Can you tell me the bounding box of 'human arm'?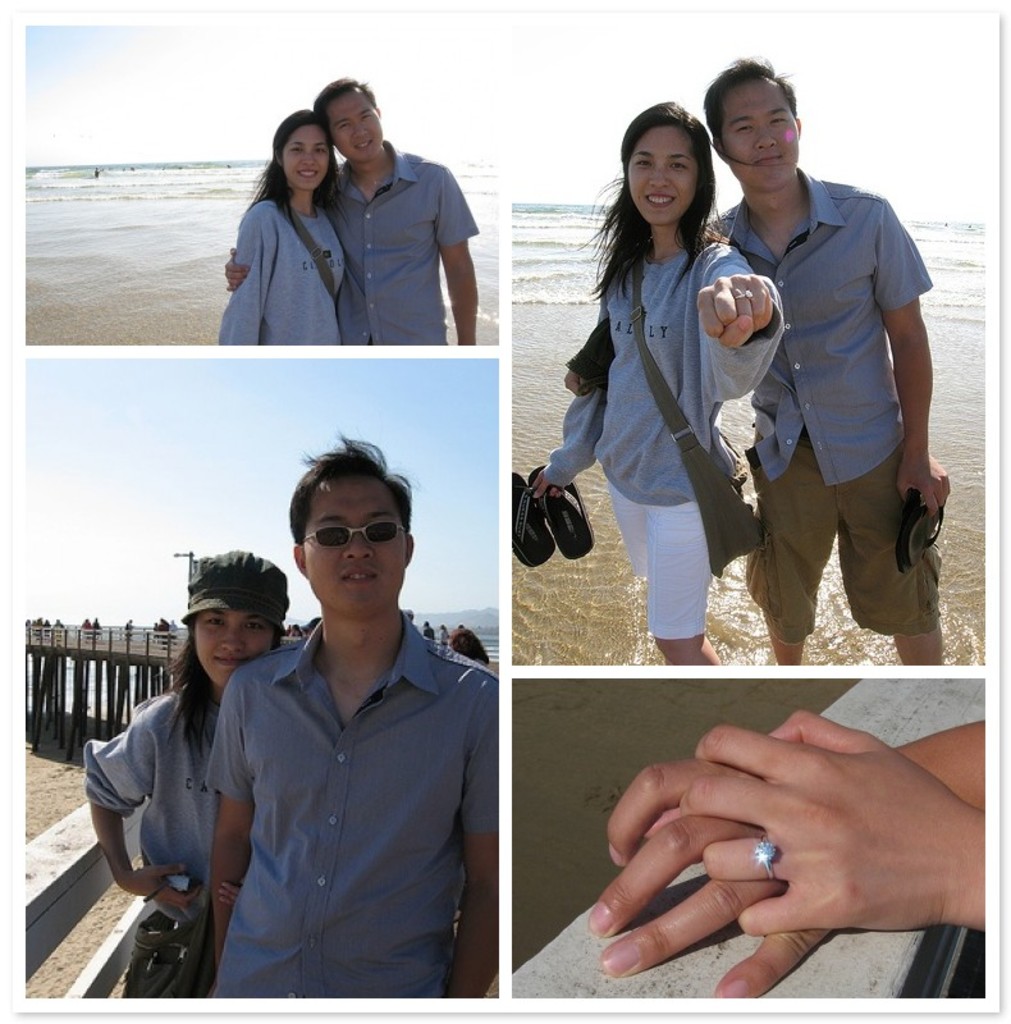
box(877, 298, 952, 512).
